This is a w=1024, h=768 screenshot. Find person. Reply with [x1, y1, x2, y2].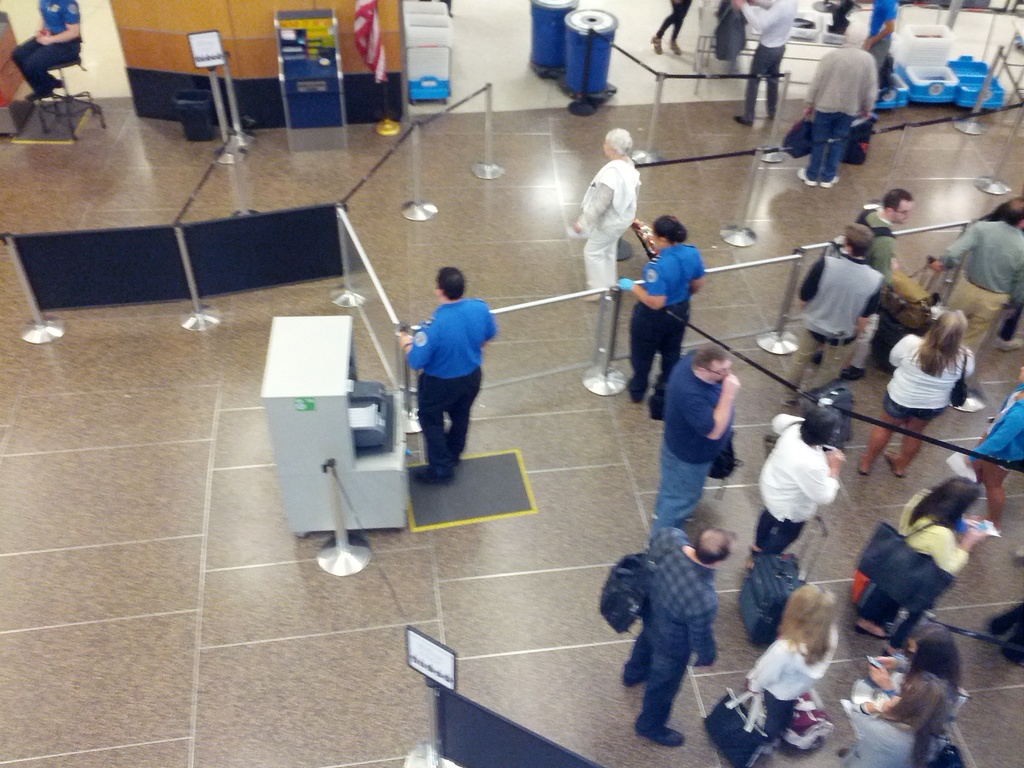
[860, 302, 977, 479].
